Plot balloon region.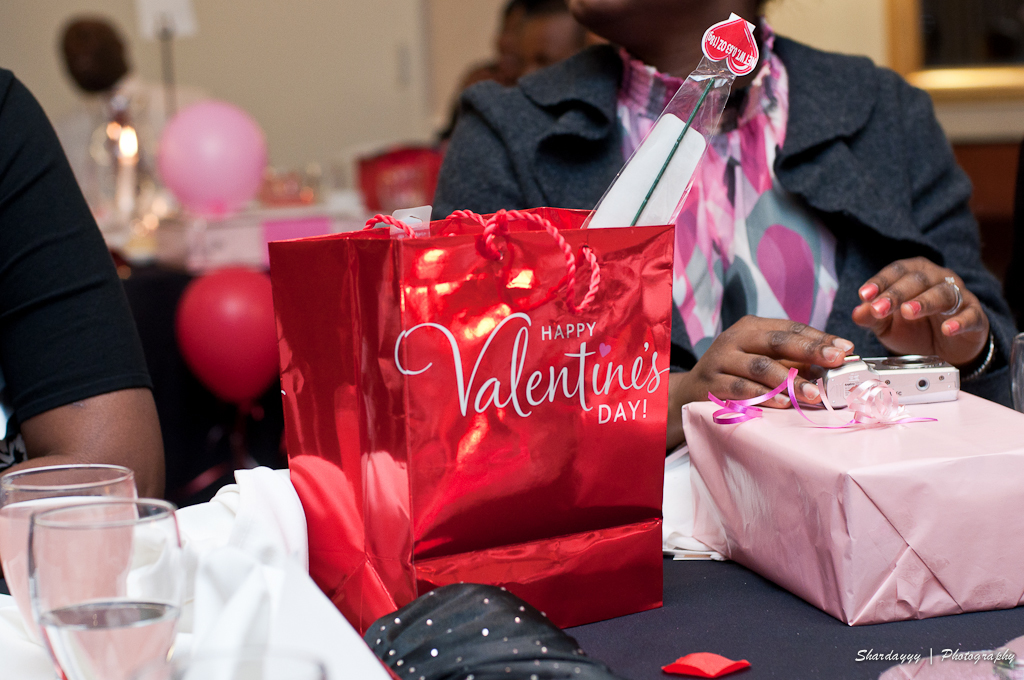
Plotted at 159:103:267:214.
